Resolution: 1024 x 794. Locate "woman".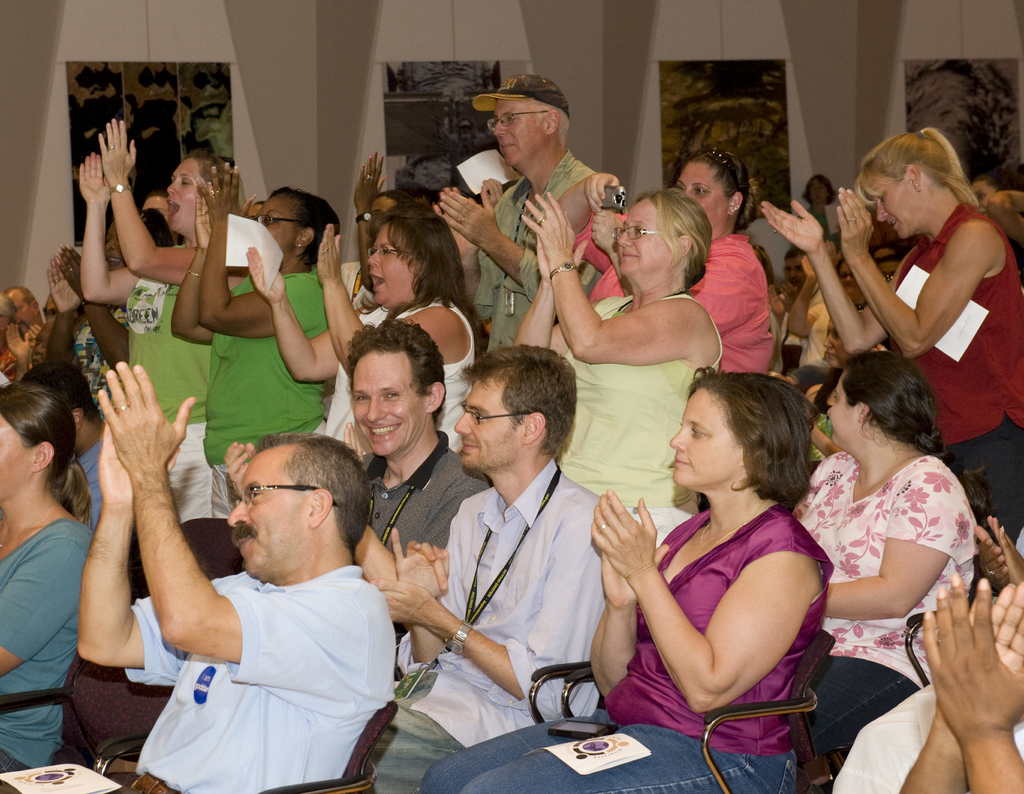
l=553, t=143, r=788, b=387.
